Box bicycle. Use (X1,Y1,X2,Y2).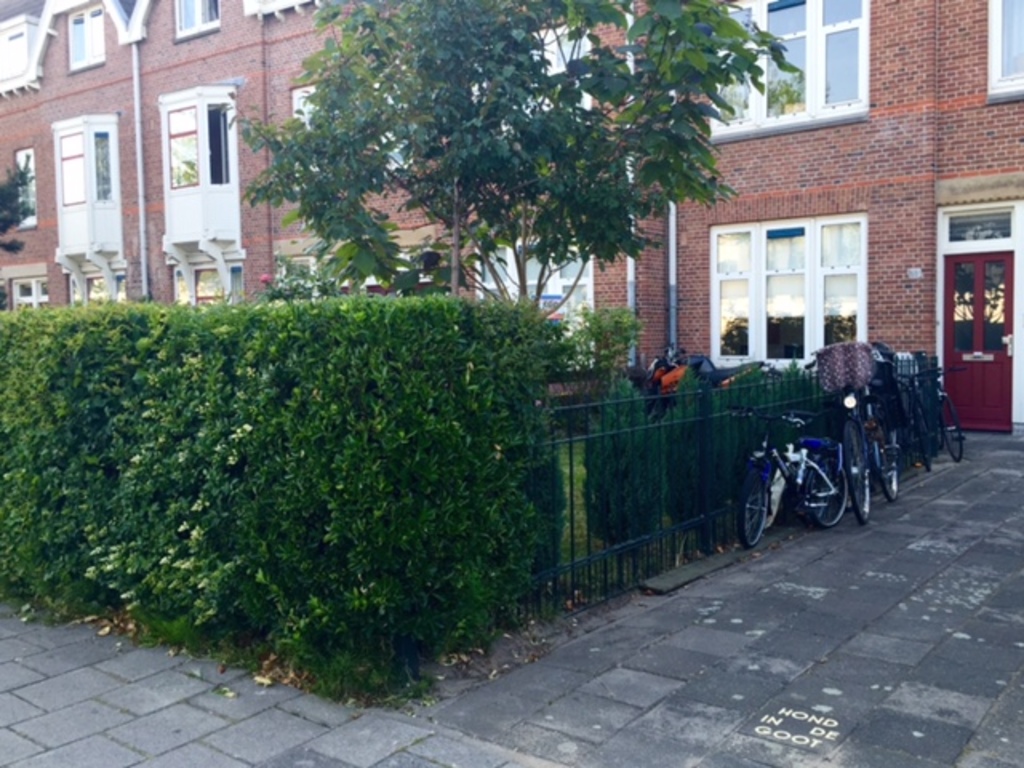
(808,355,894,525).
